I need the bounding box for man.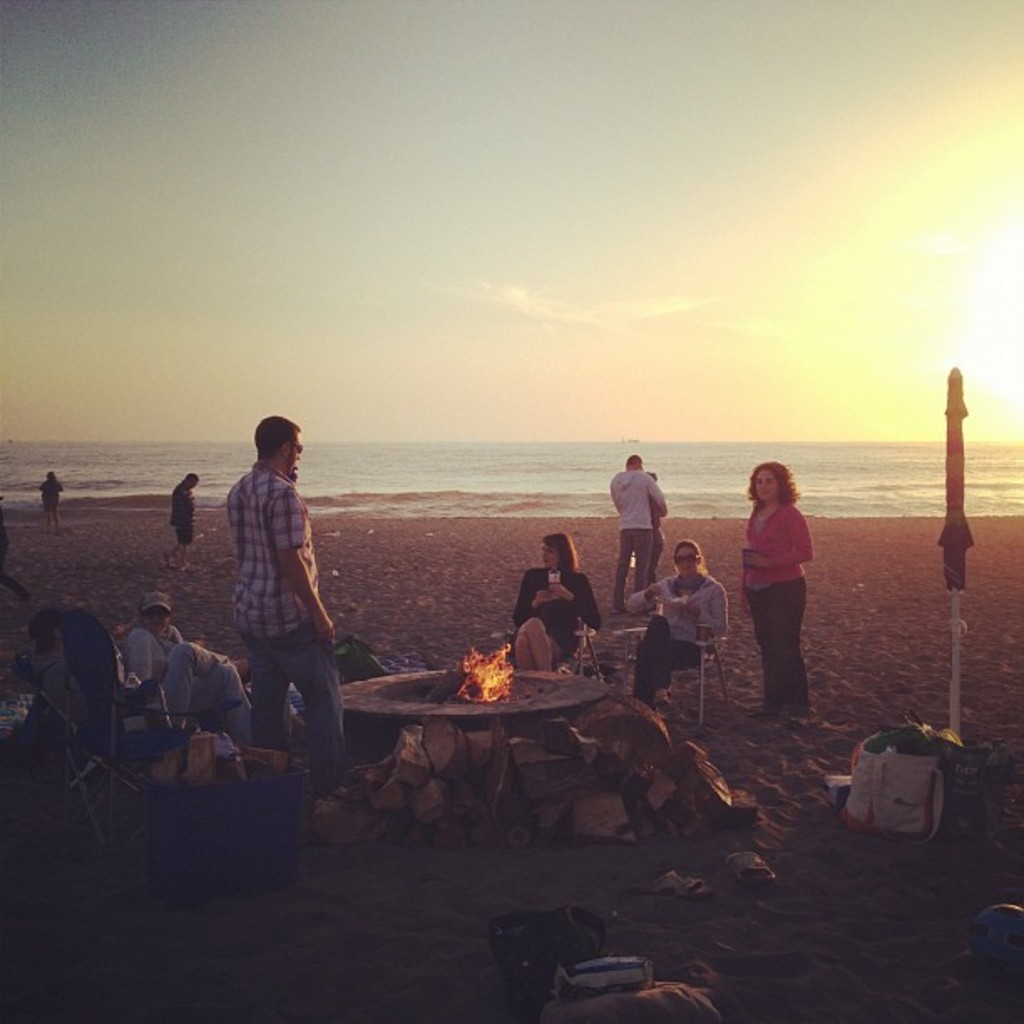
Here it is: (207,412,350,780).
